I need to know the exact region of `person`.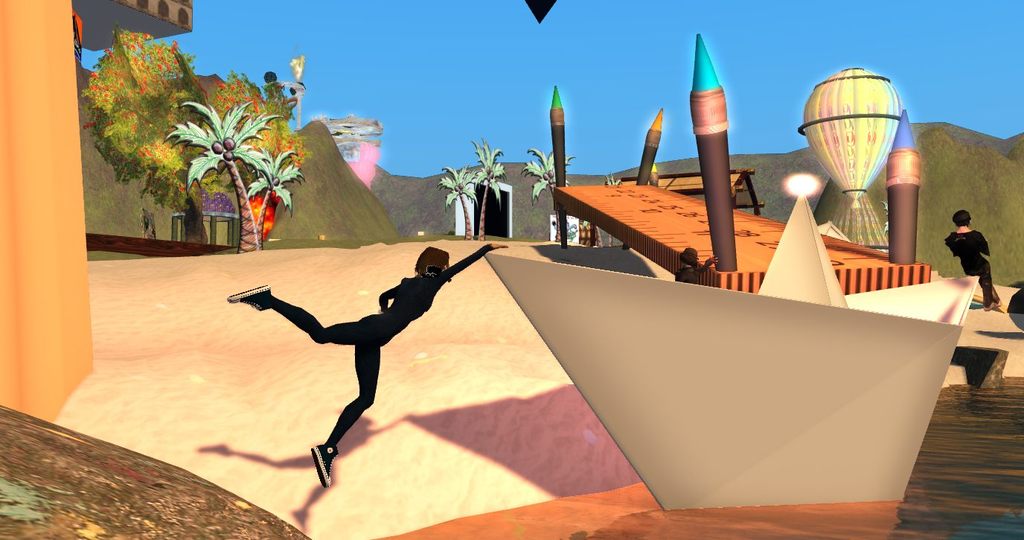
Region: x1=673 y1=247 x2=720 y2=284.
